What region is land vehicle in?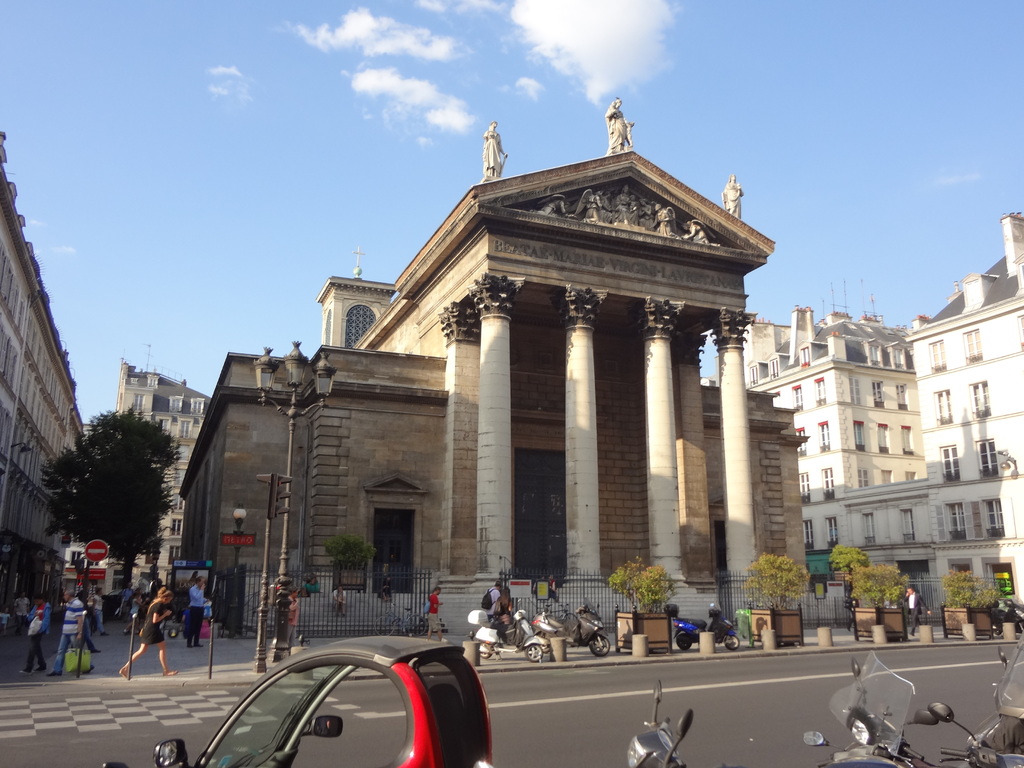
crop(823, 733, 908, 767).
